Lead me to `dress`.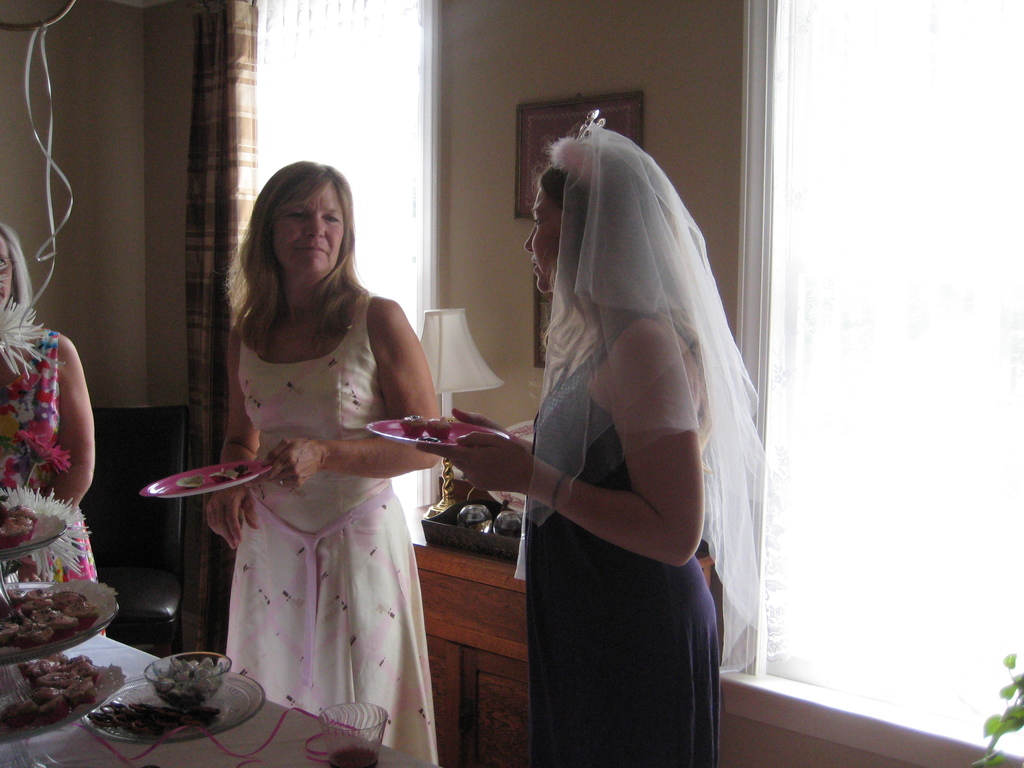
Lead to <bbox>227, 292, 439, 767</bbox>.
